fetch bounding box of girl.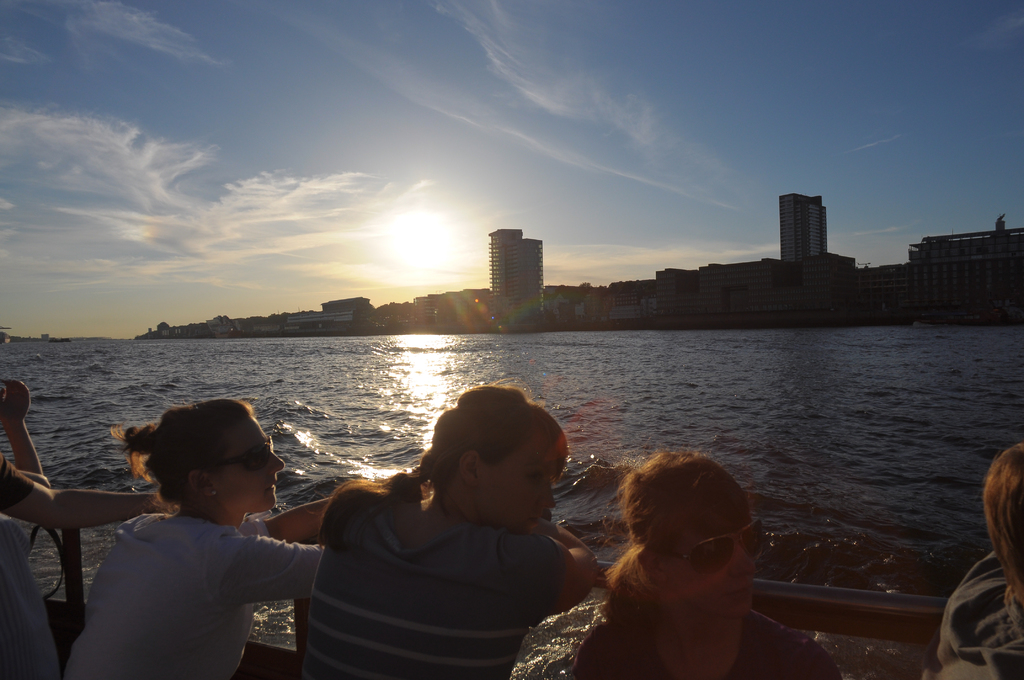
Bbox: left=569, top=455, right=842, bottom=679.
